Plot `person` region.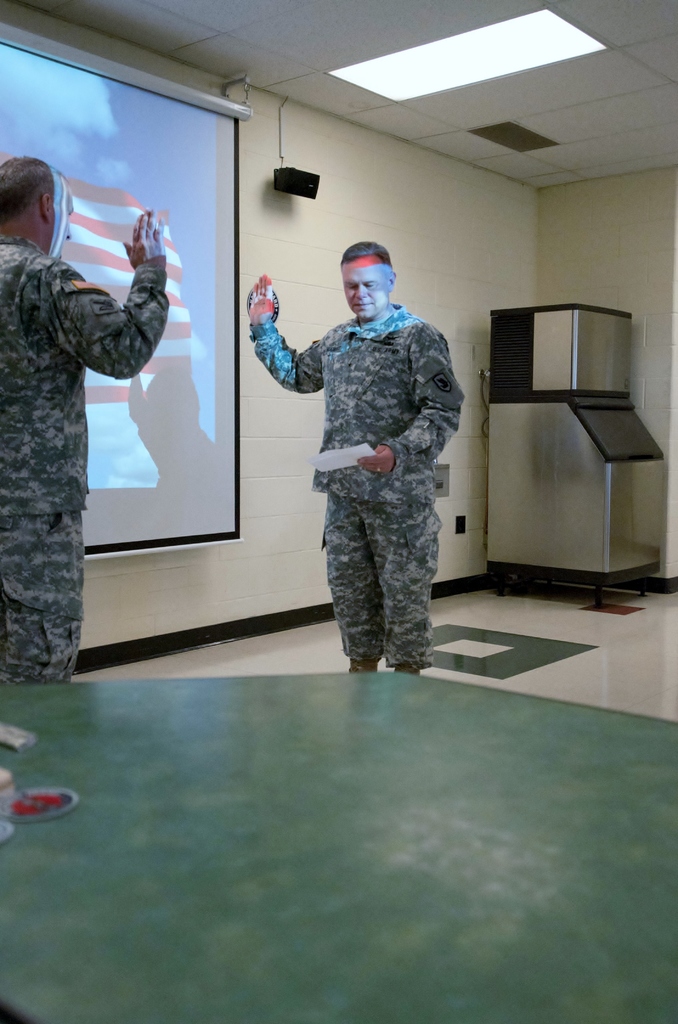
Plotted at BBox(245, 241, 465, 678).
